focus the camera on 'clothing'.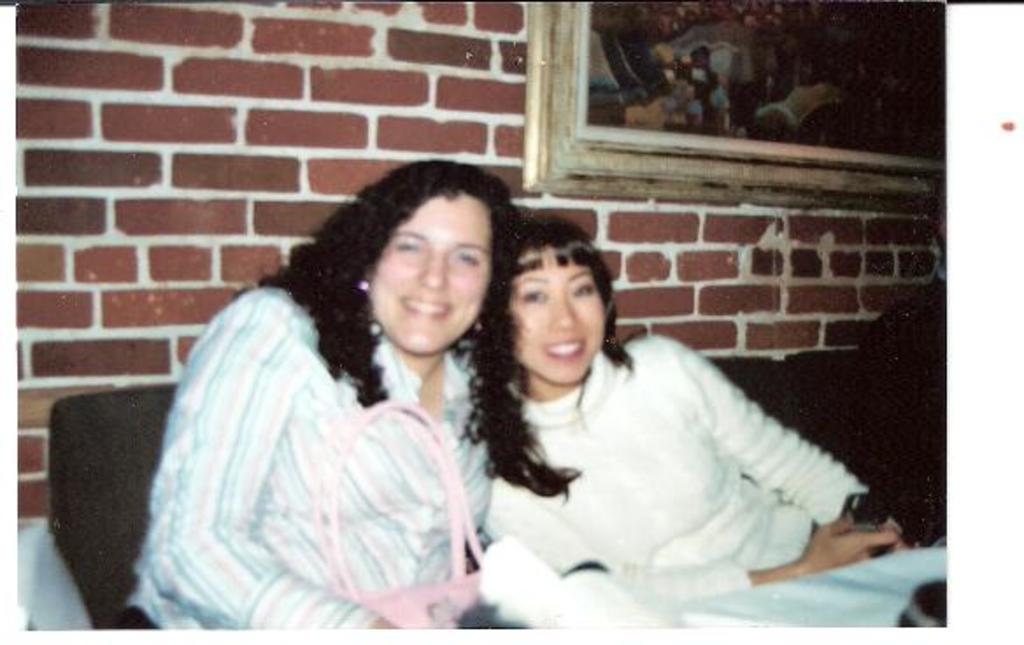
Focus region: <region>112, 286, 500, 633</region>.
